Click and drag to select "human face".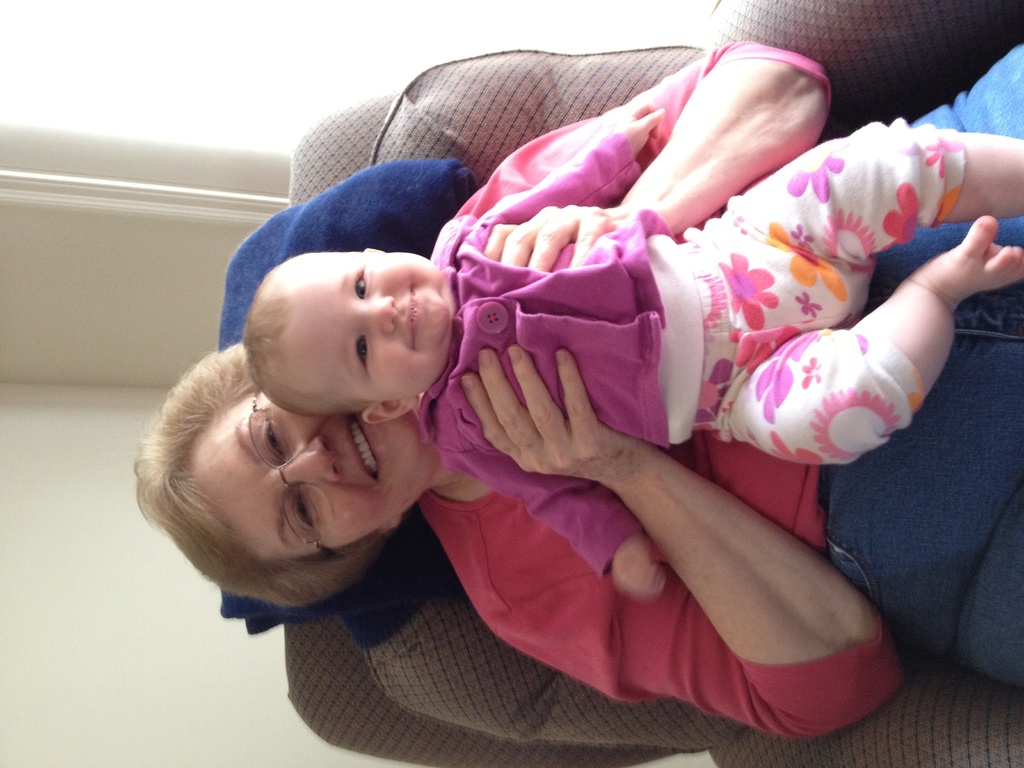
Selection: select_region(277, 244, 456, 406).
